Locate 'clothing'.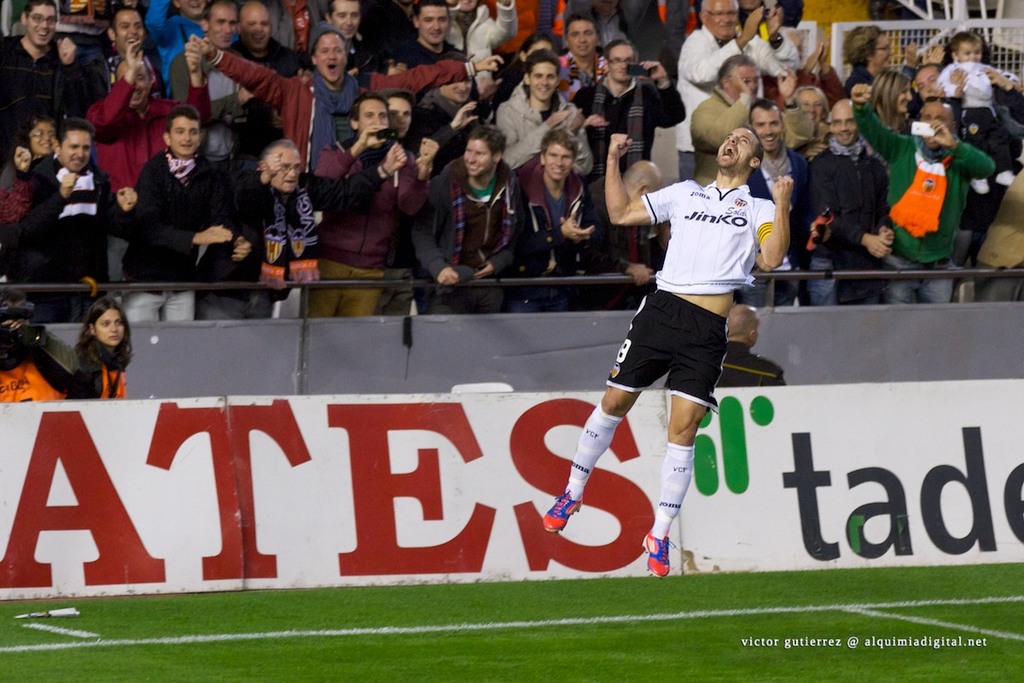
Bounding box: left=675, top=26, right=741, bottom=178.
